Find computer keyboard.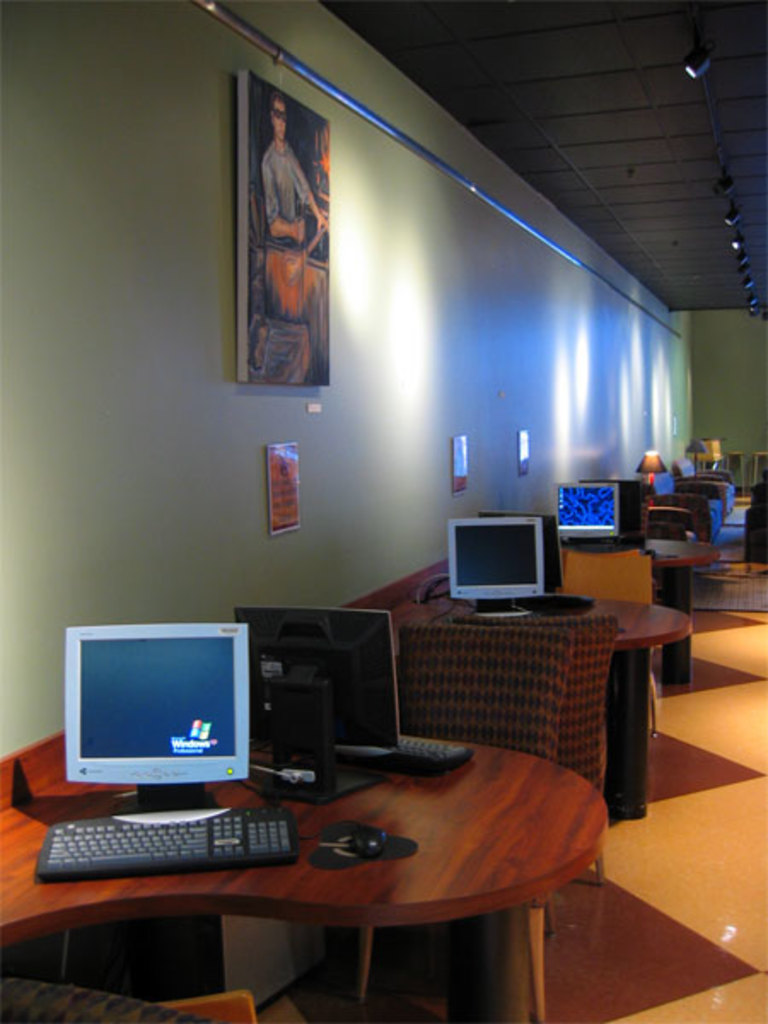
select_region(570, 543, 631, 556).
